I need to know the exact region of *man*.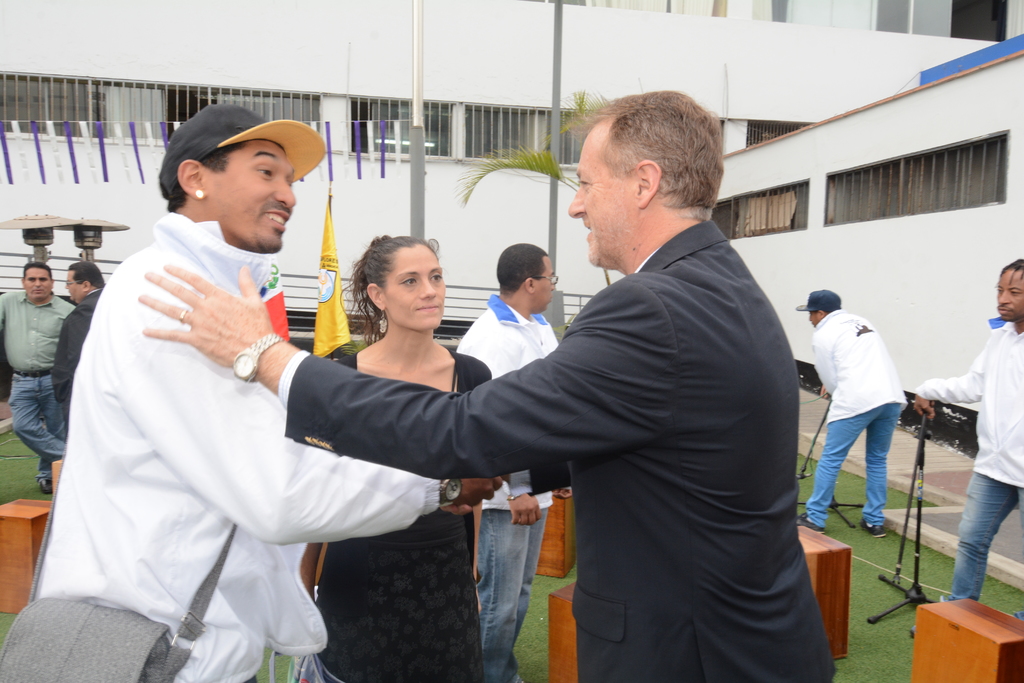
Region: [449, 241, 566, 682].
